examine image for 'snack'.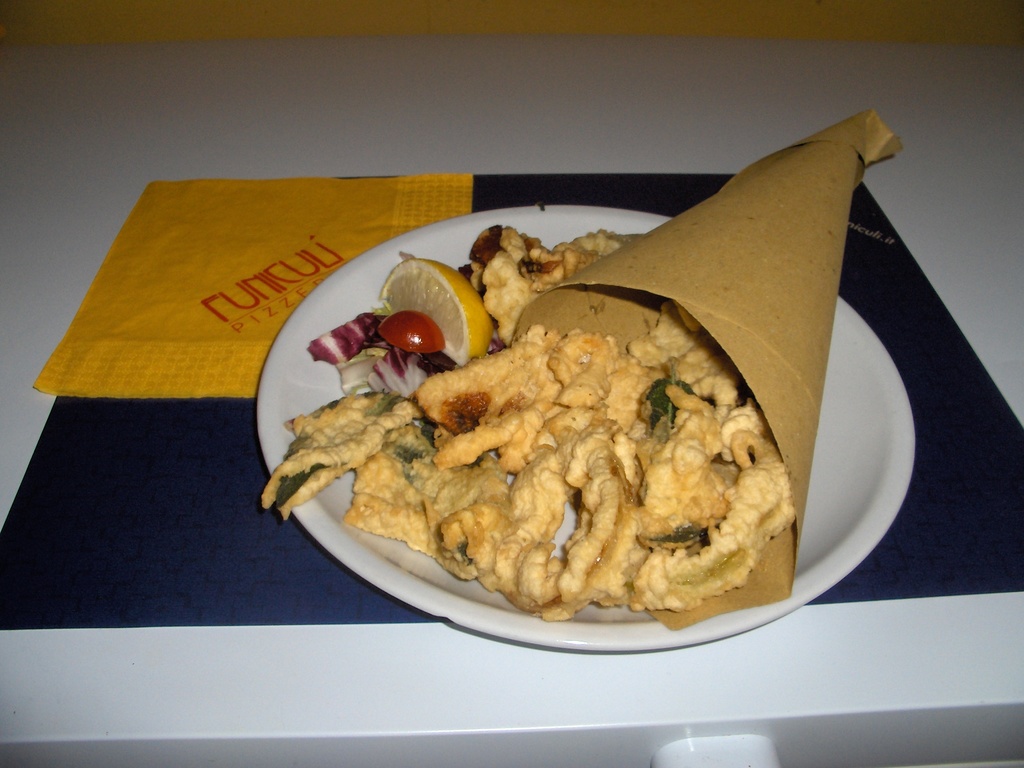
Examination result: x1=259, y1=229, x2=802, y2=614.
